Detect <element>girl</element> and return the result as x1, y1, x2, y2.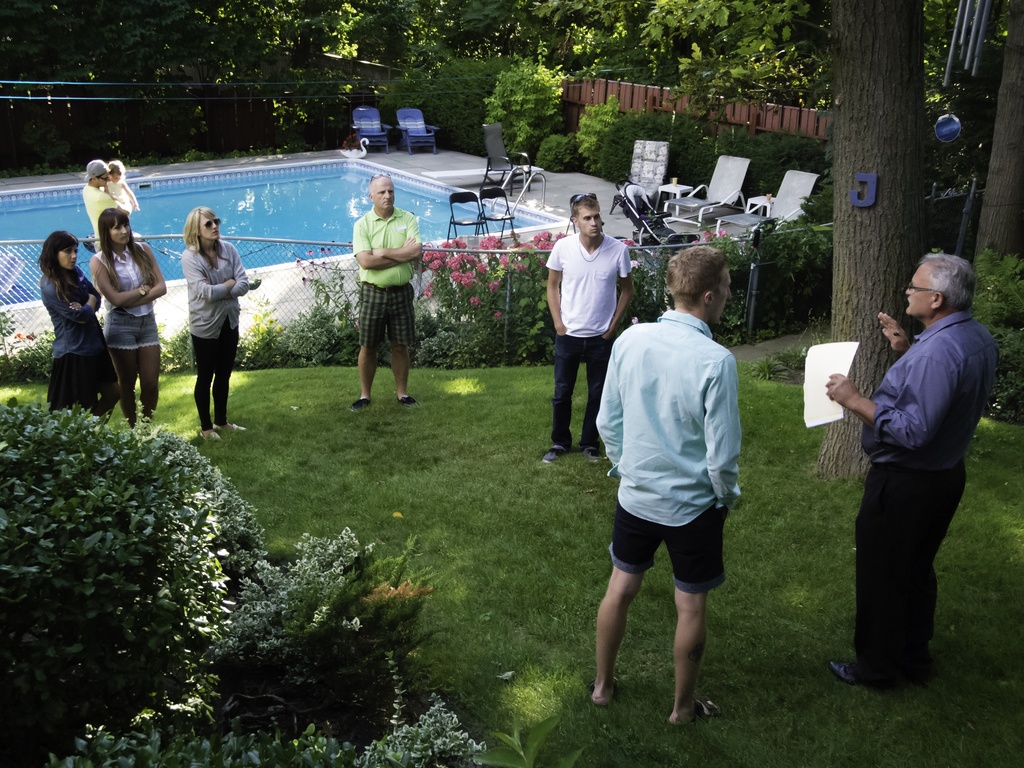
90, 207, 168, 413.
